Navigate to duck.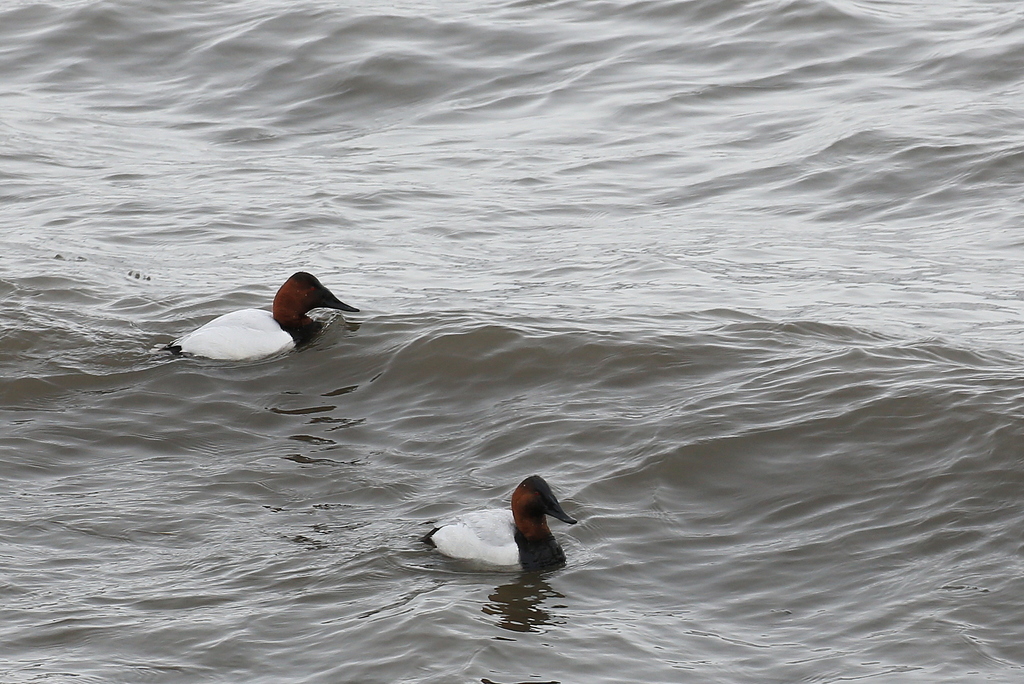
Navigation target: rect(179, 269, 360, 376).
